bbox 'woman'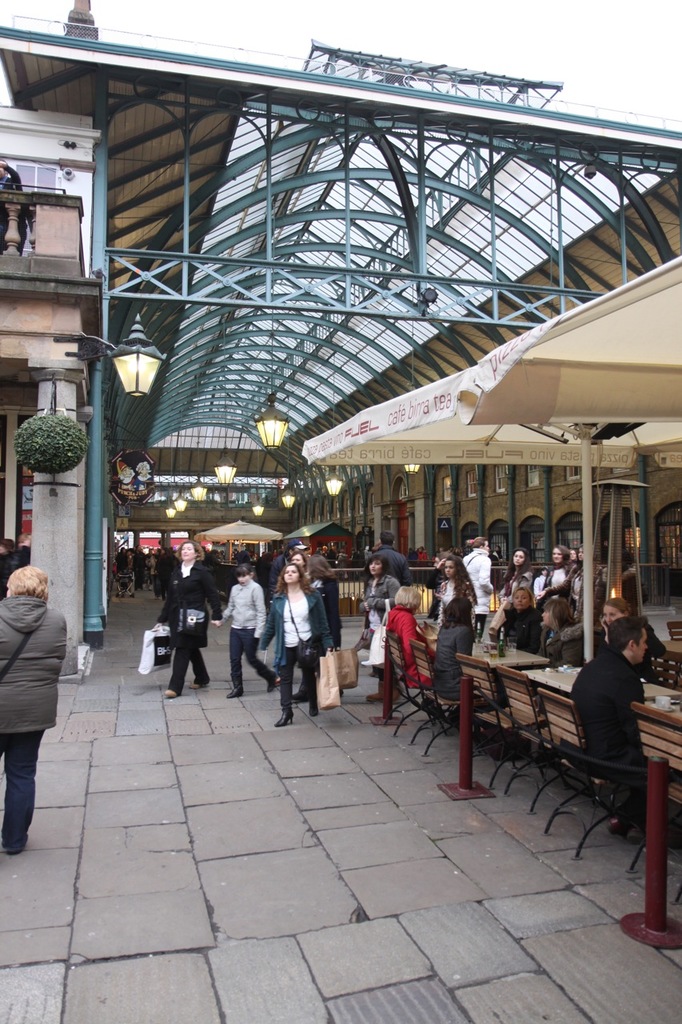
bbox(285, 549, 317, 598)
